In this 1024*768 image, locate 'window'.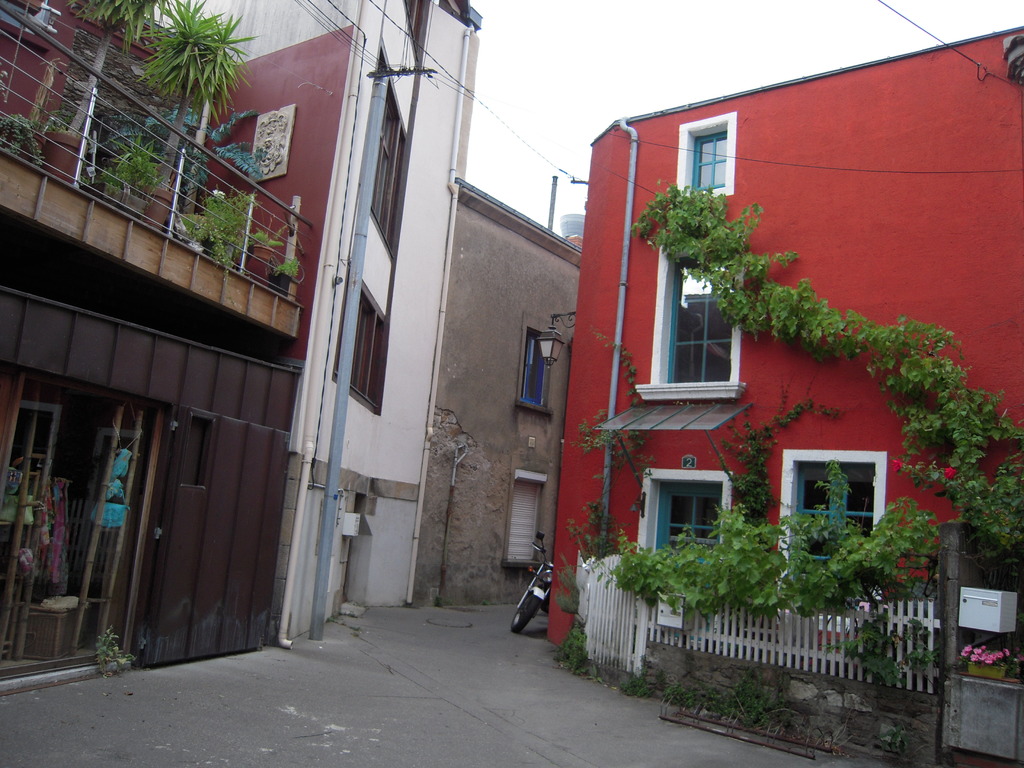
Bounding box: [x1=646, y1=463, x2=730, y2=569].
